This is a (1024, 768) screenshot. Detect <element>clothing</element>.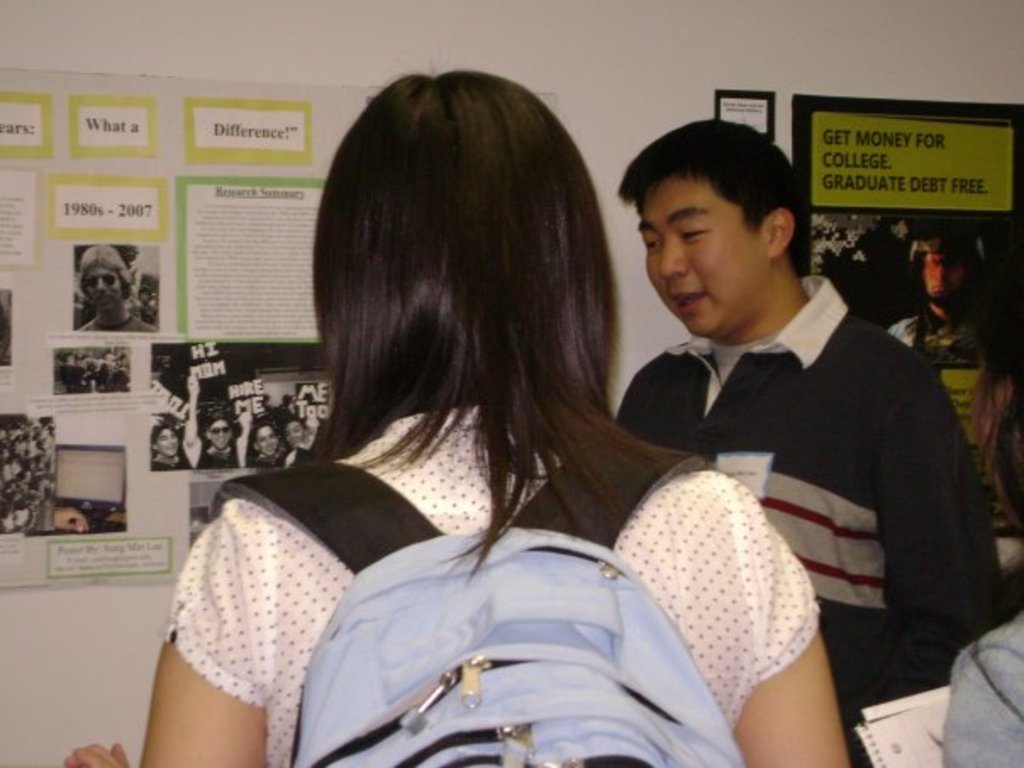
161 400 817 766.
